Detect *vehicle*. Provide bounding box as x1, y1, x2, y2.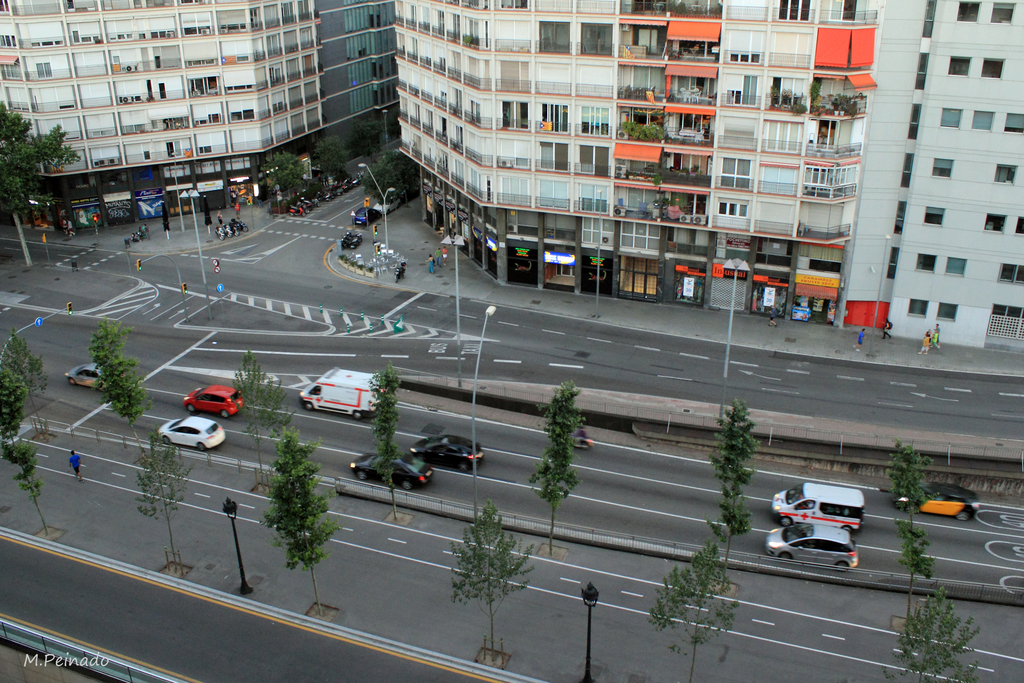
216, 225, 227, 242.
